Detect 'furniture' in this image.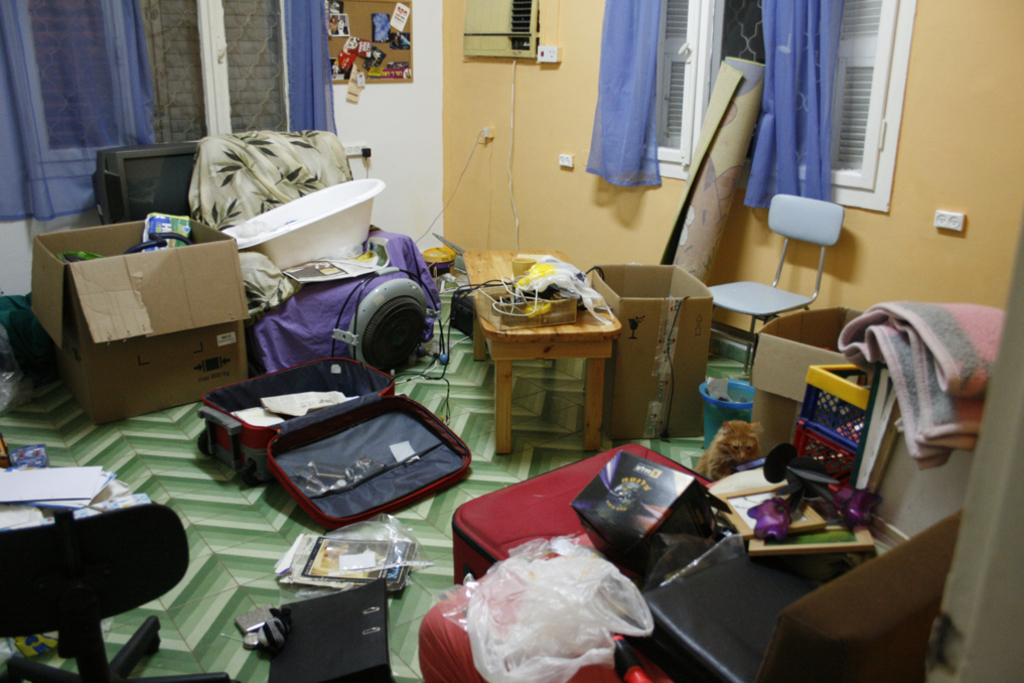
Detection: 0,503,241,682.
